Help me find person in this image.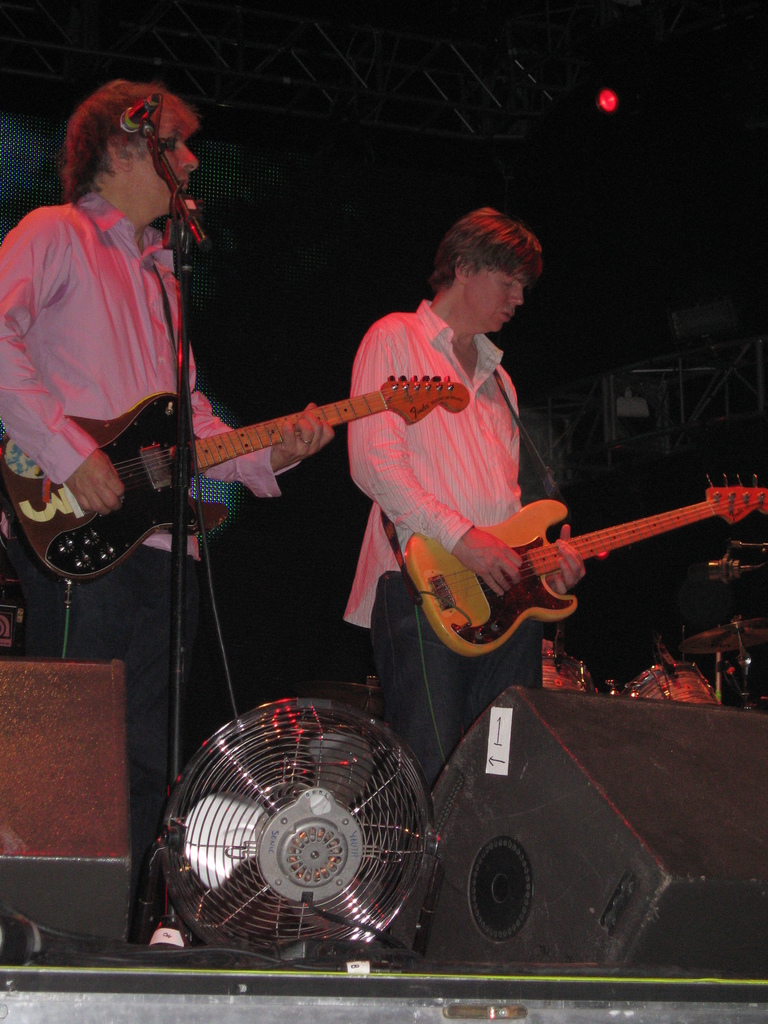
Found it: BBox(340, 206, 591, 799).
